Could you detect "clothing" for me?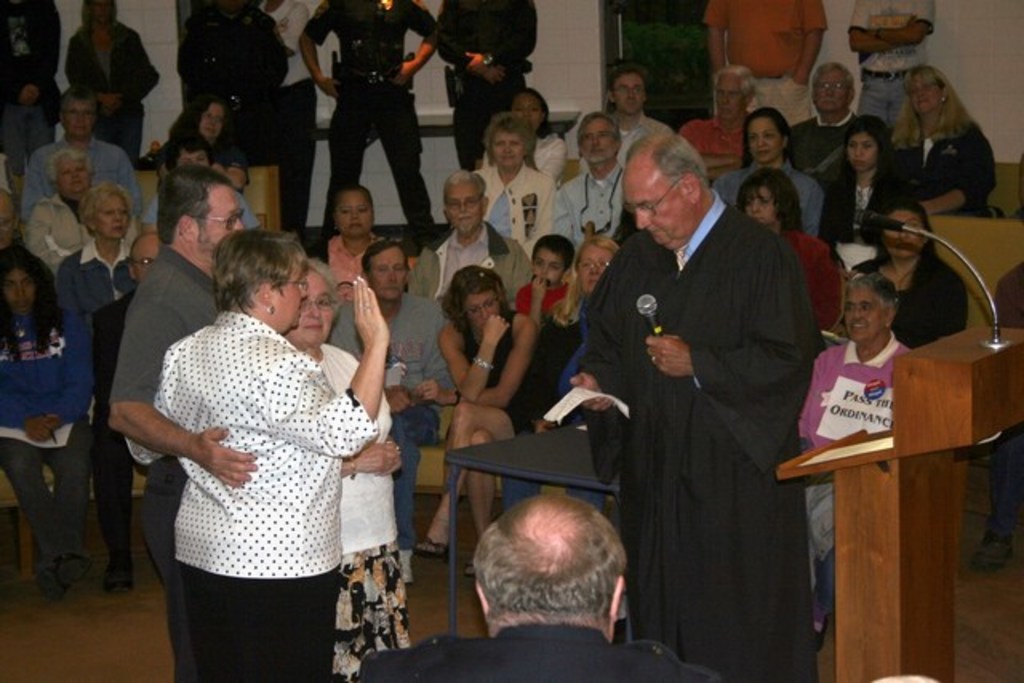
Detection result: l=819, t=168, r=904, b=269.
